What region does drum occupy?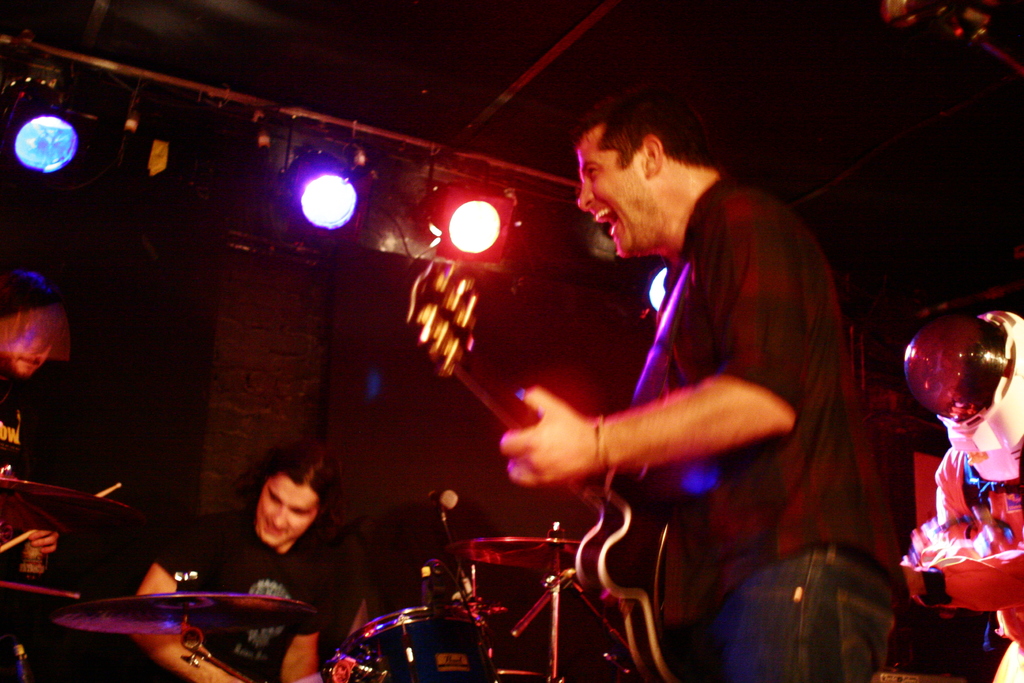
<region>329, 604, 497, 677</region>.
